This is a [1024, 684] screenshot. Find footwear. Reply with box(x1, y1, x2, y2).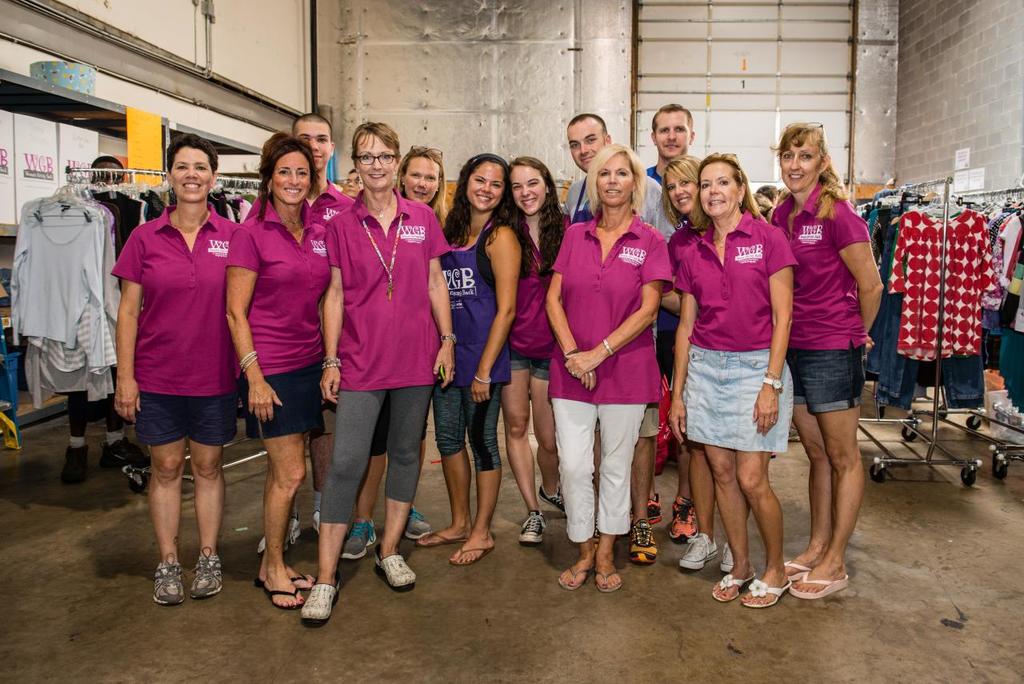
box(338, 519, 378, 561).
